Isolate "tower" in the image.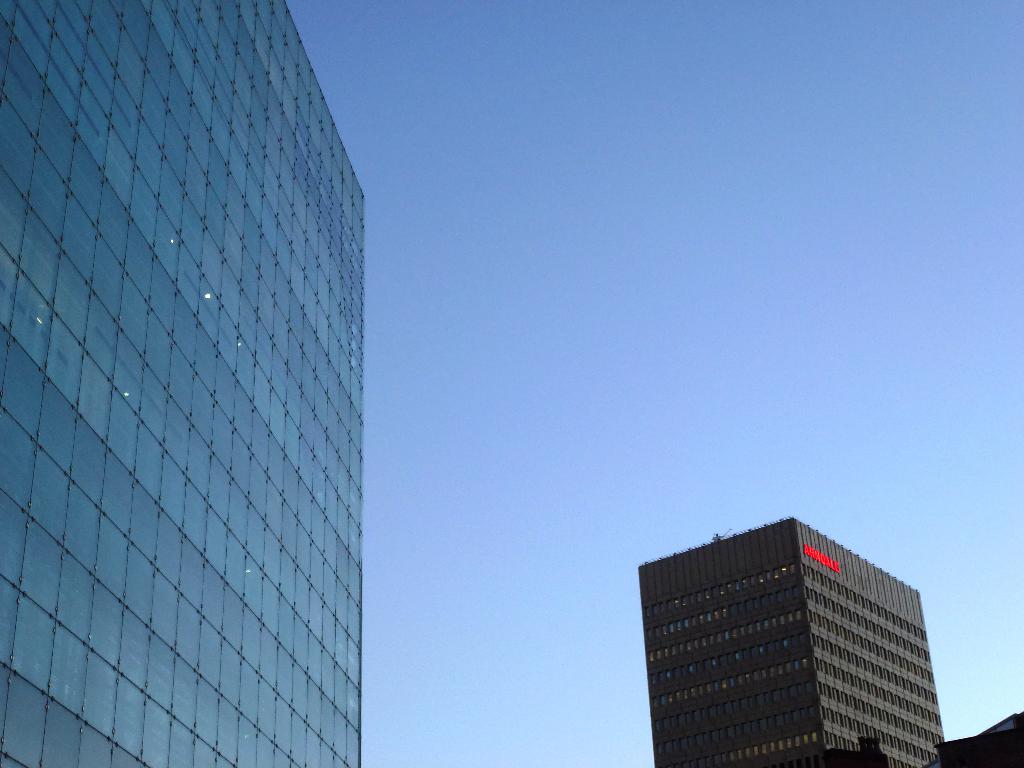
Isolated region: select_region(644, 523, 940, 757).
